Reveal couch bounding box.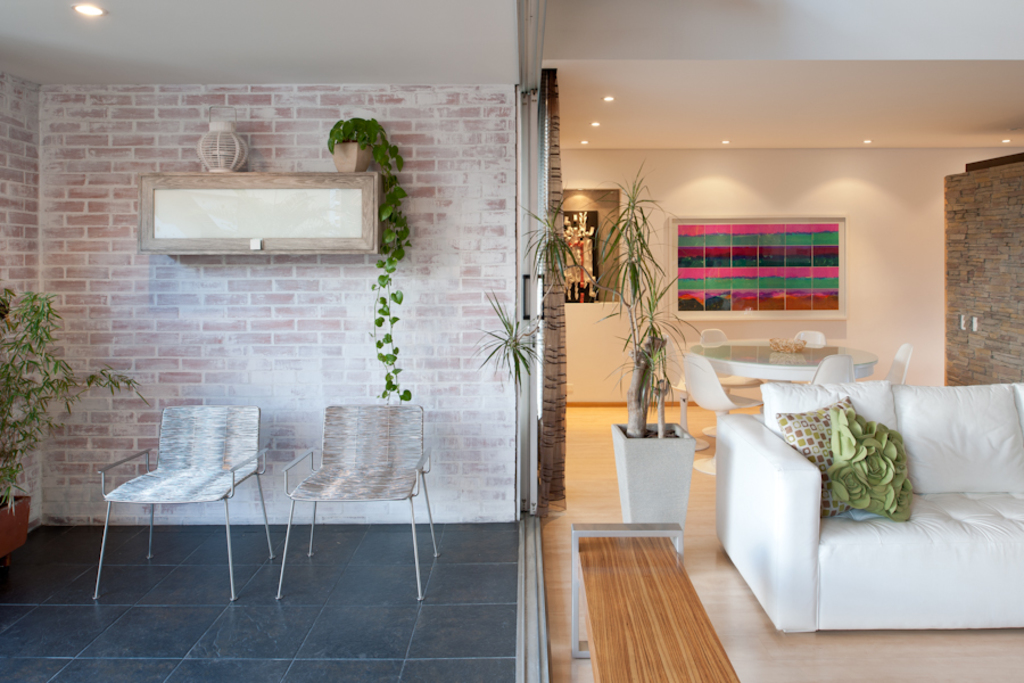
Revealed: 696,351,1018,640.
